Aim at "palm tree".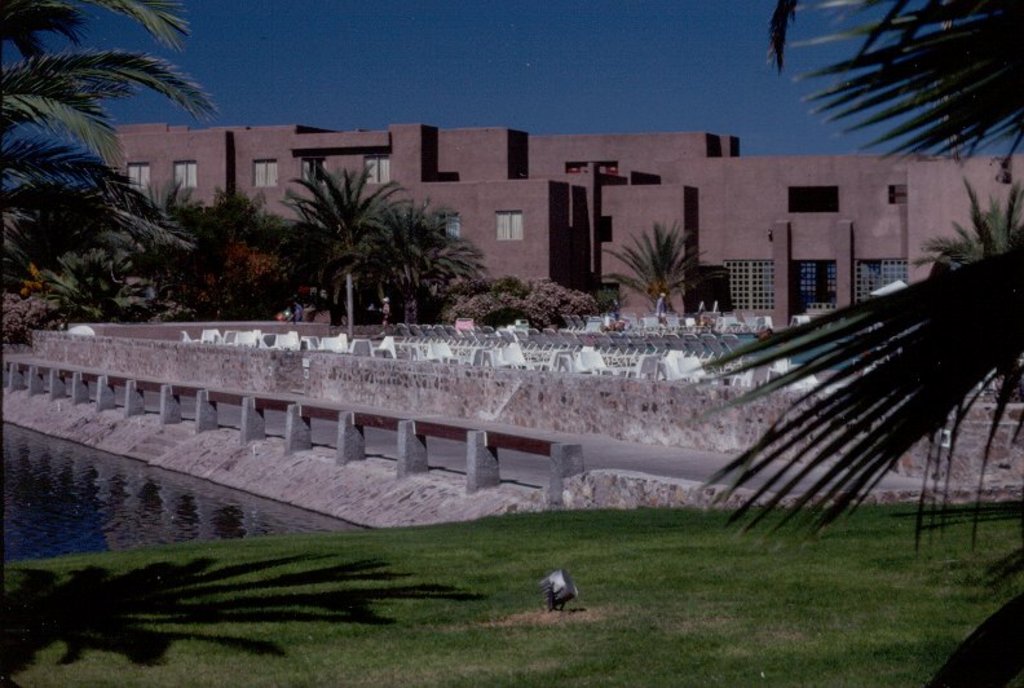
Aimed at 273:172:427:371.
